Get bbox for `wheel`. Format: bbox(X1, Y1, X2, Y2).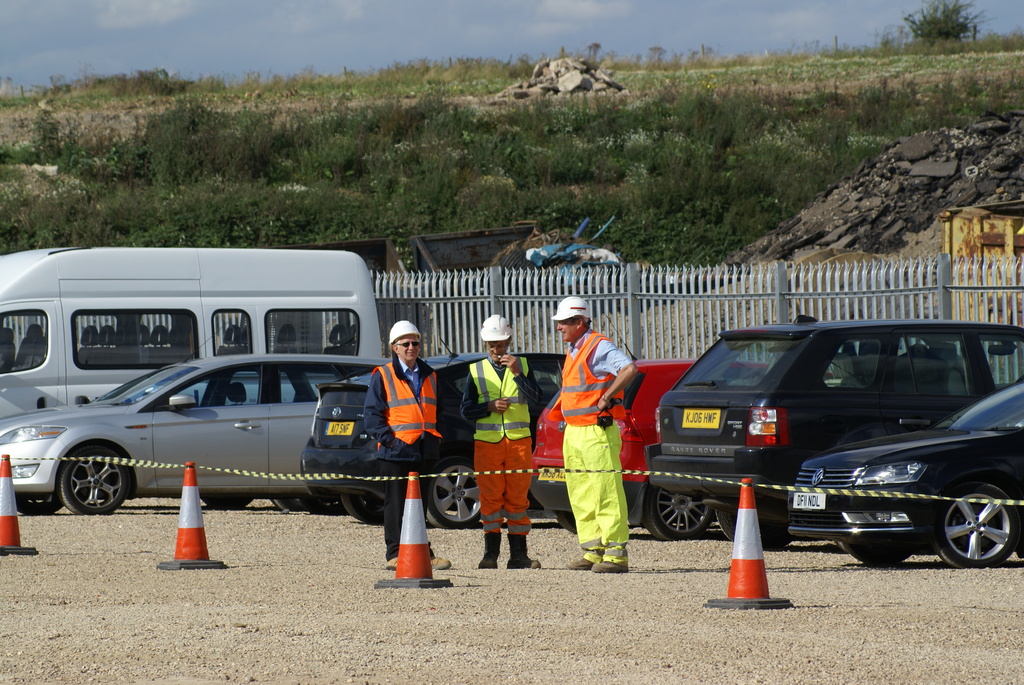
bbox(273, 492, 316, 511).
